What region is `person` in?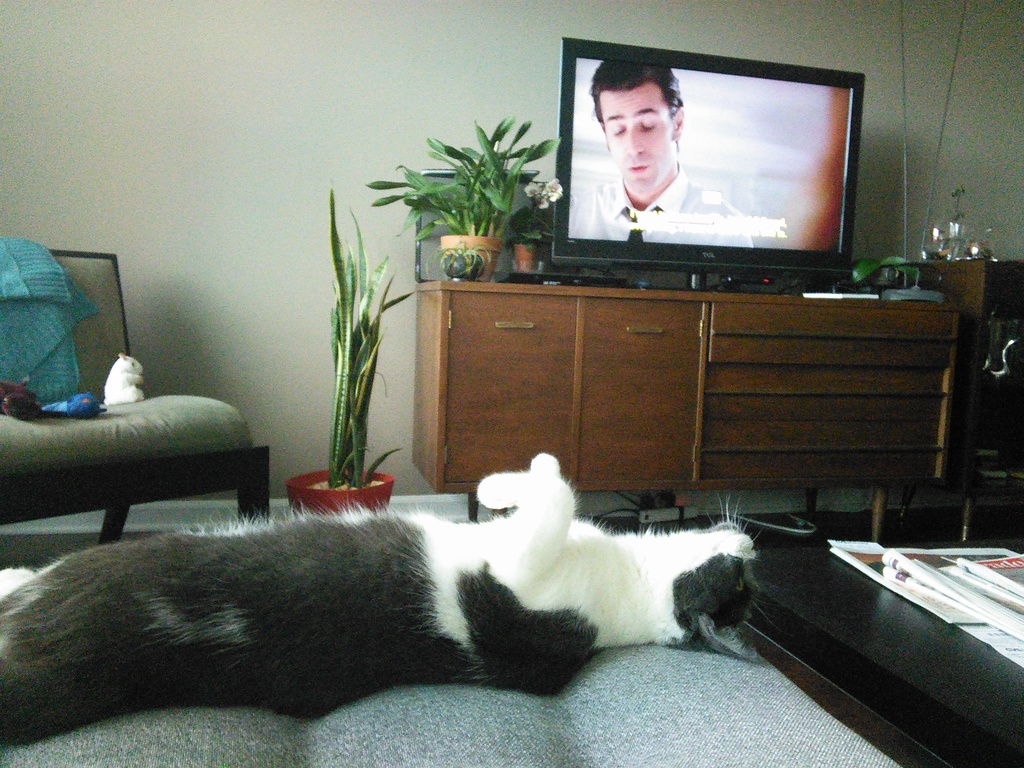
bbox(565, 56, 764, 247).
